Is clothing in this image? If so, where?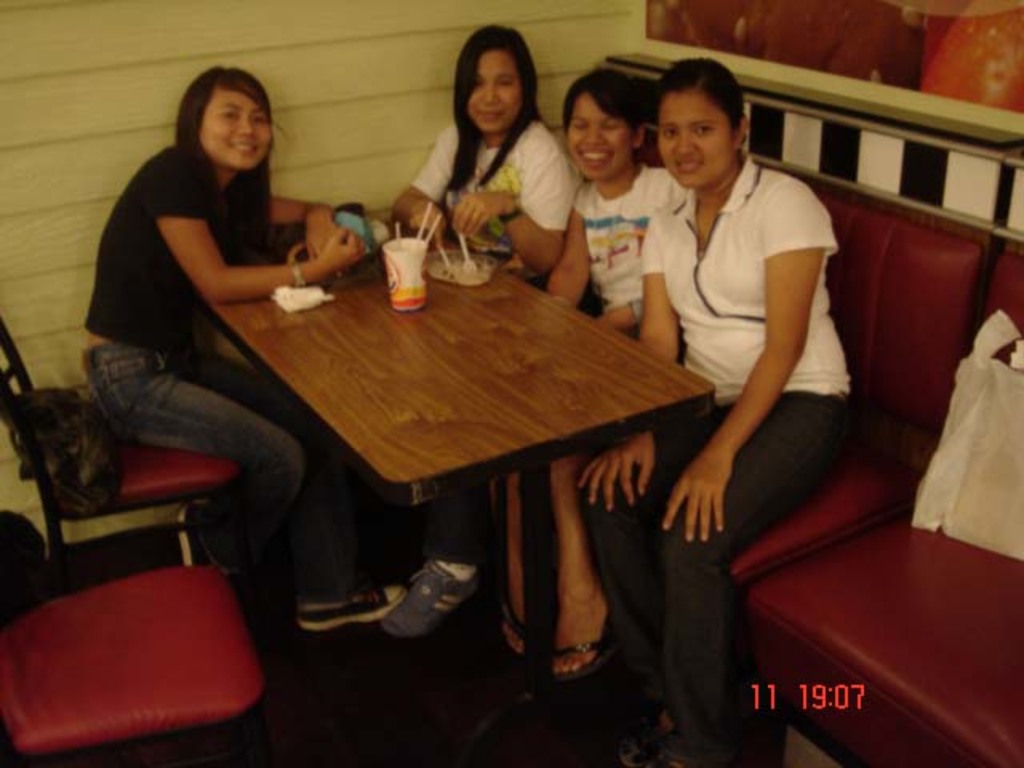
Yes, at rect(570, 163, 686, 342).
